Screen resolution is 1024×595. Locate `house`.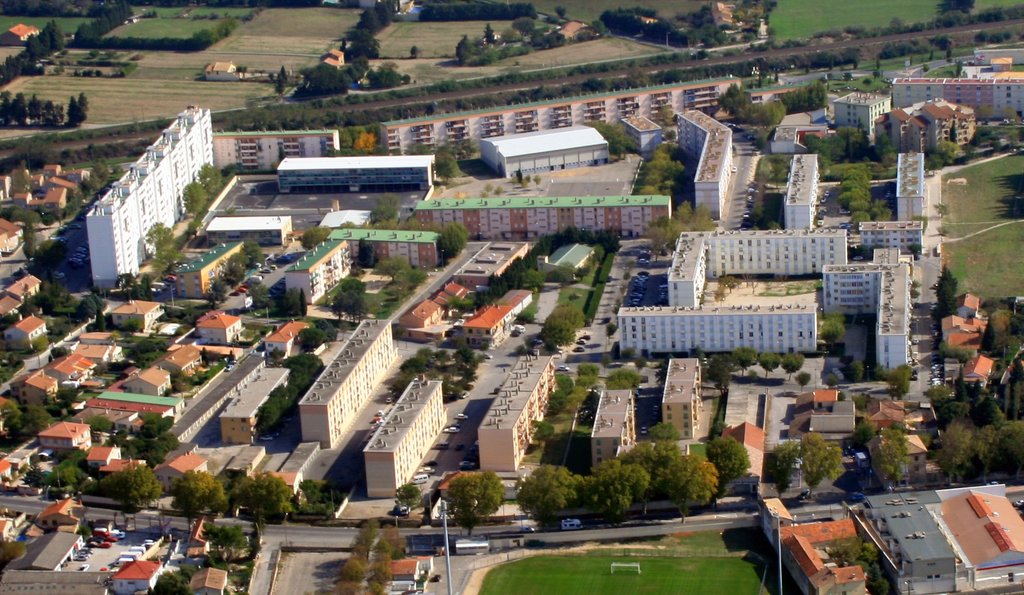
(left=441, top=282, right=474, bottom=316).
